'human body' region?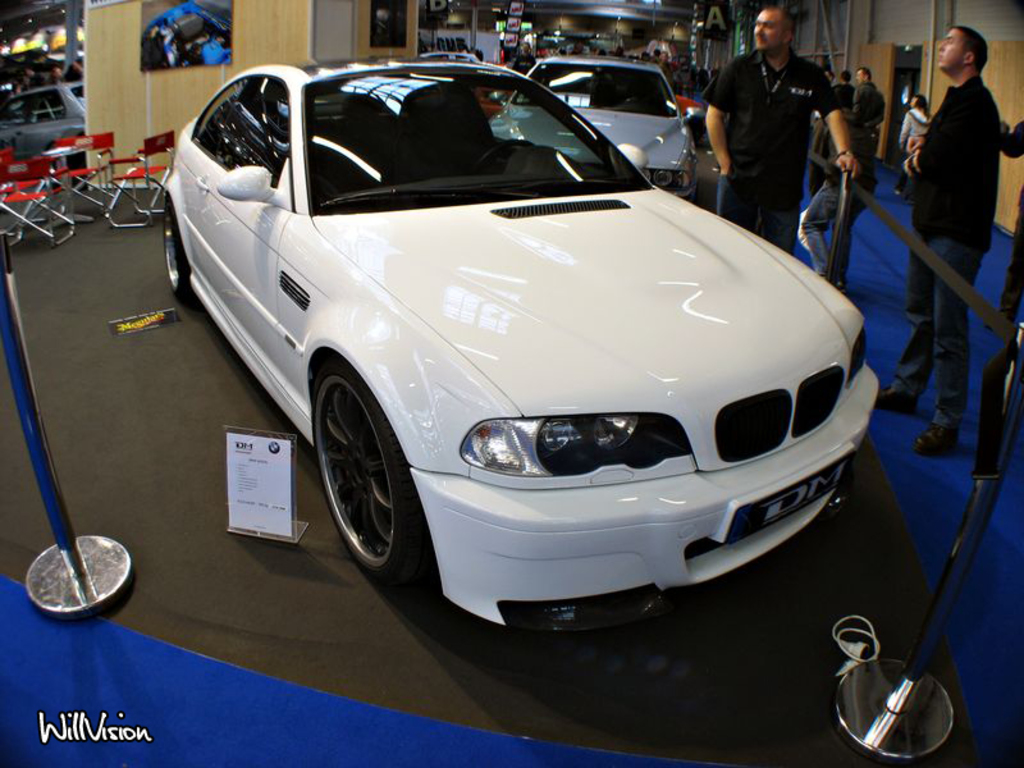
box=[901, 20, 1012, 397]
